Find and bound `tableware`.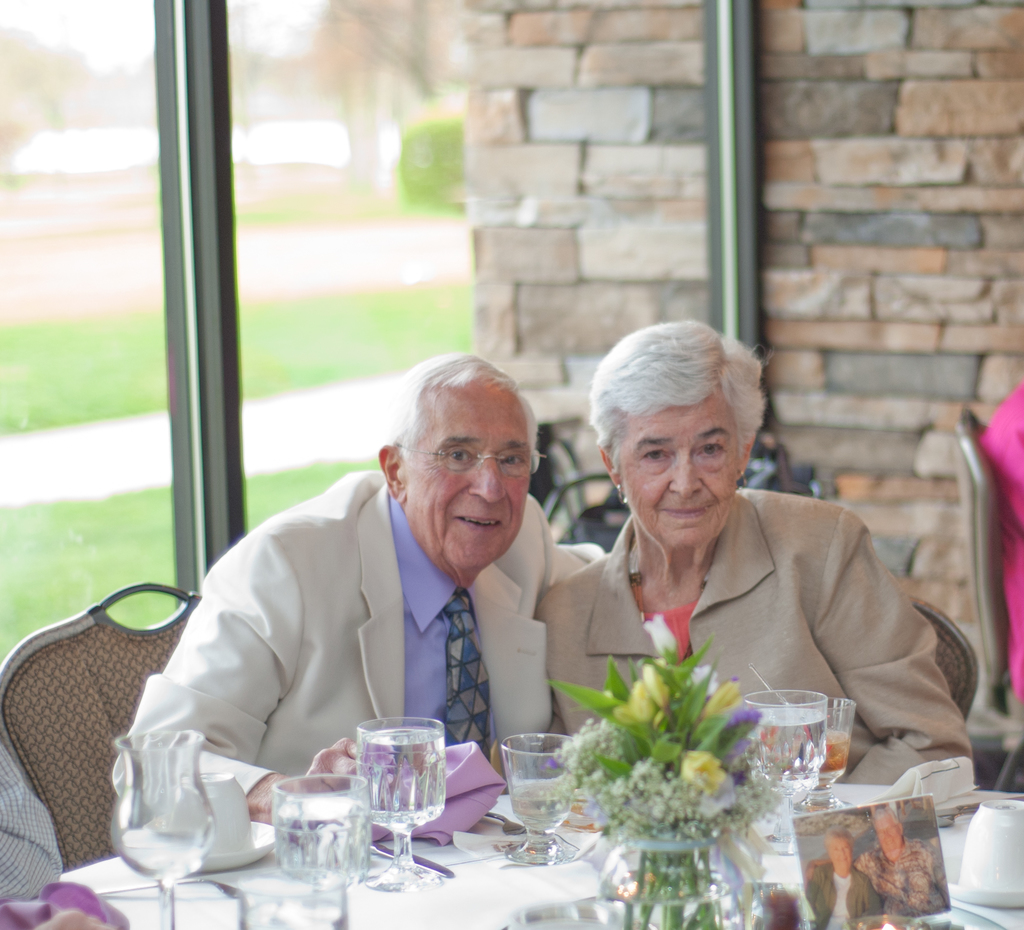
Bound: 491 746 593 849.
